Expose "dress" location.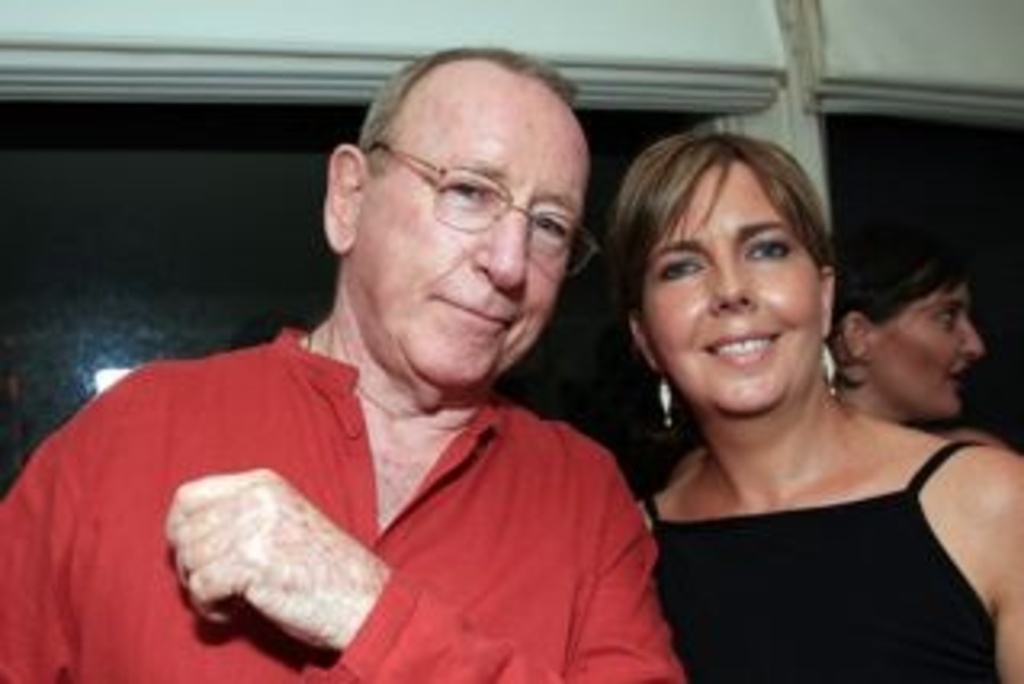
Exposed at 642/440/995/681.
